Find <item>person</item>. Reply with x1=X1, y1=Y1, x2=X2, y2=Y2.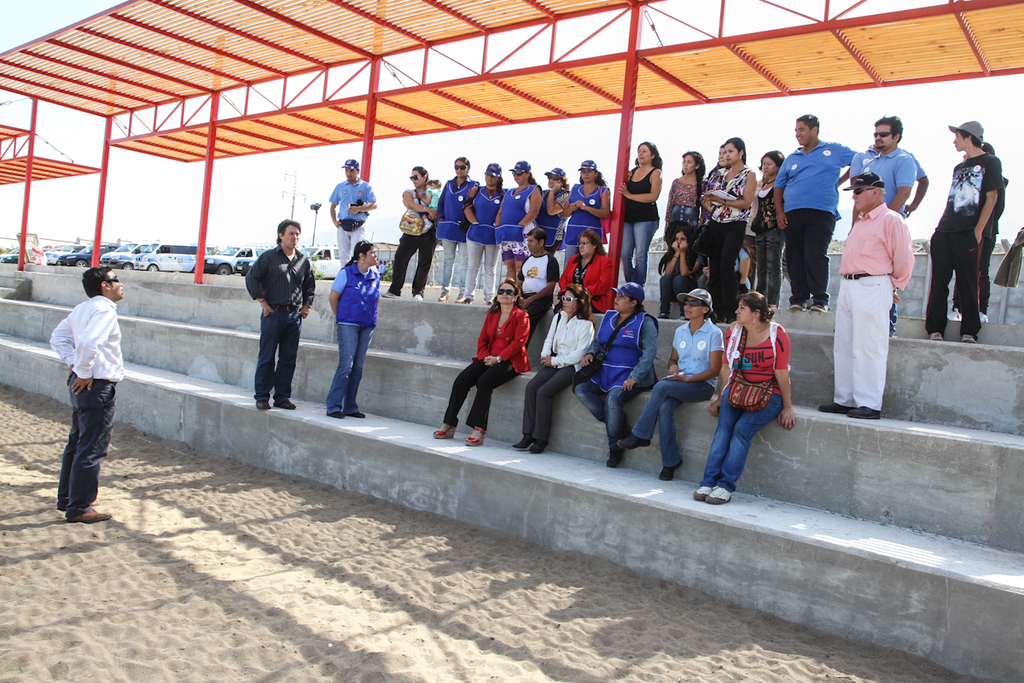
x1=331, y1=238, x2=384, y2=419.
